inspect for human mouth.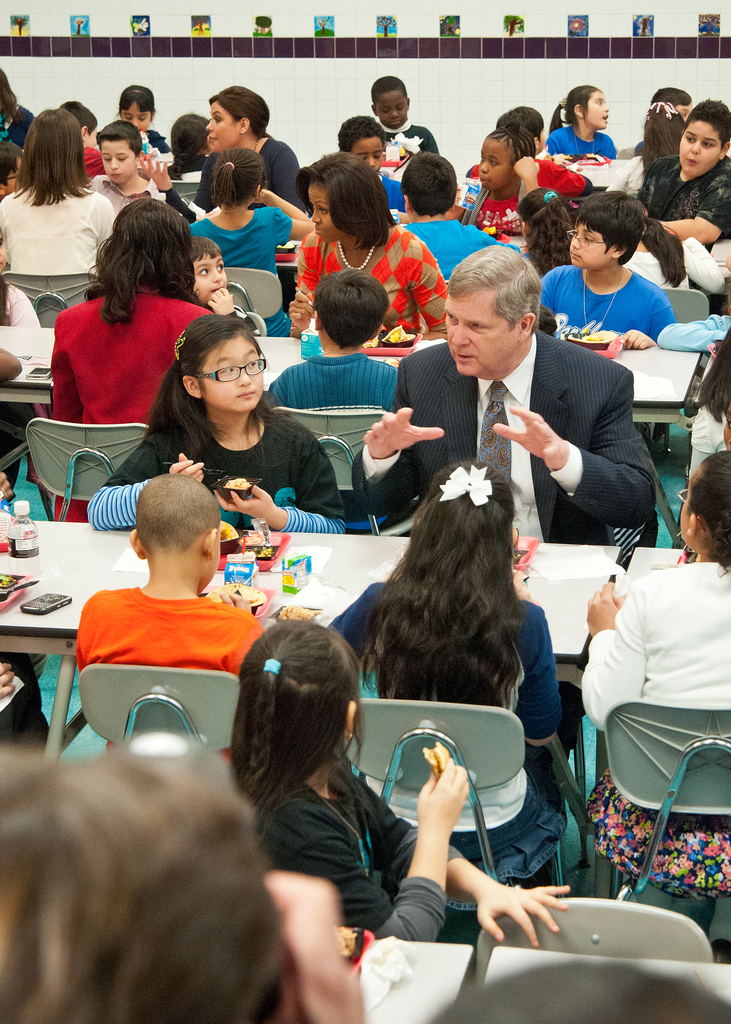
Inspection: 453 351 474 369.
